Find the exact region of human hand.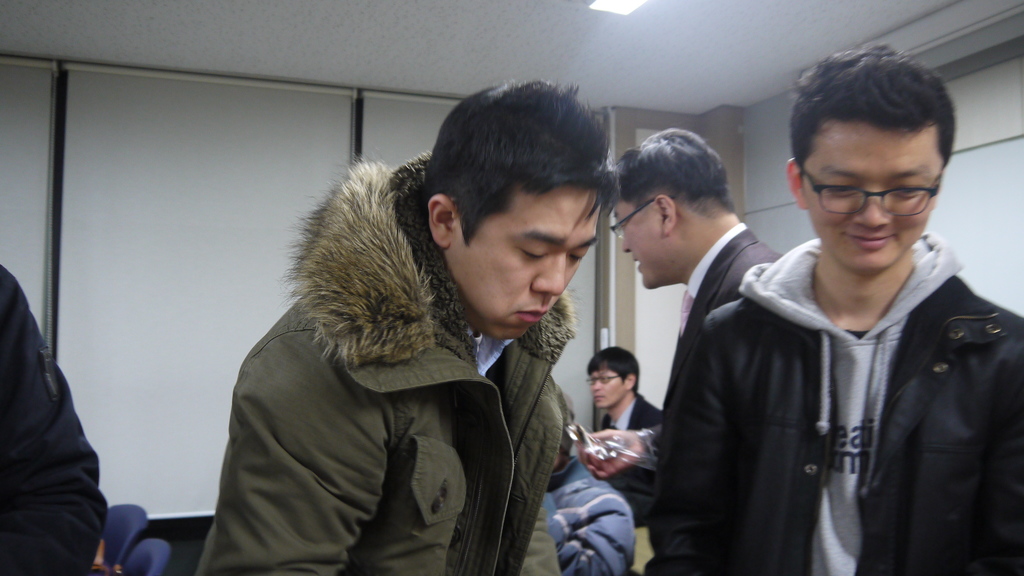
Exact region: detection(575, 427, 658, 485).
